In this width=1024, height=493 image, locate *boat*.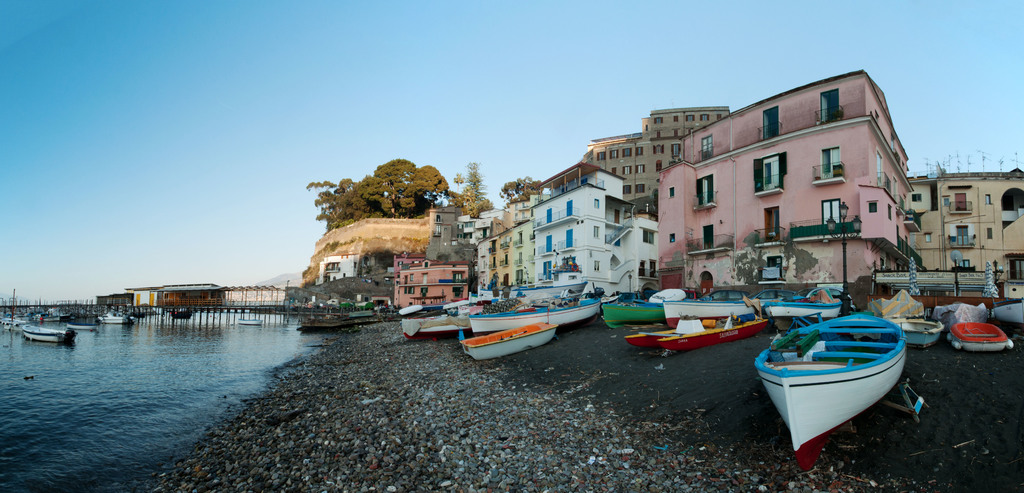
Bounding box: region(238, 316, 264, 326).
